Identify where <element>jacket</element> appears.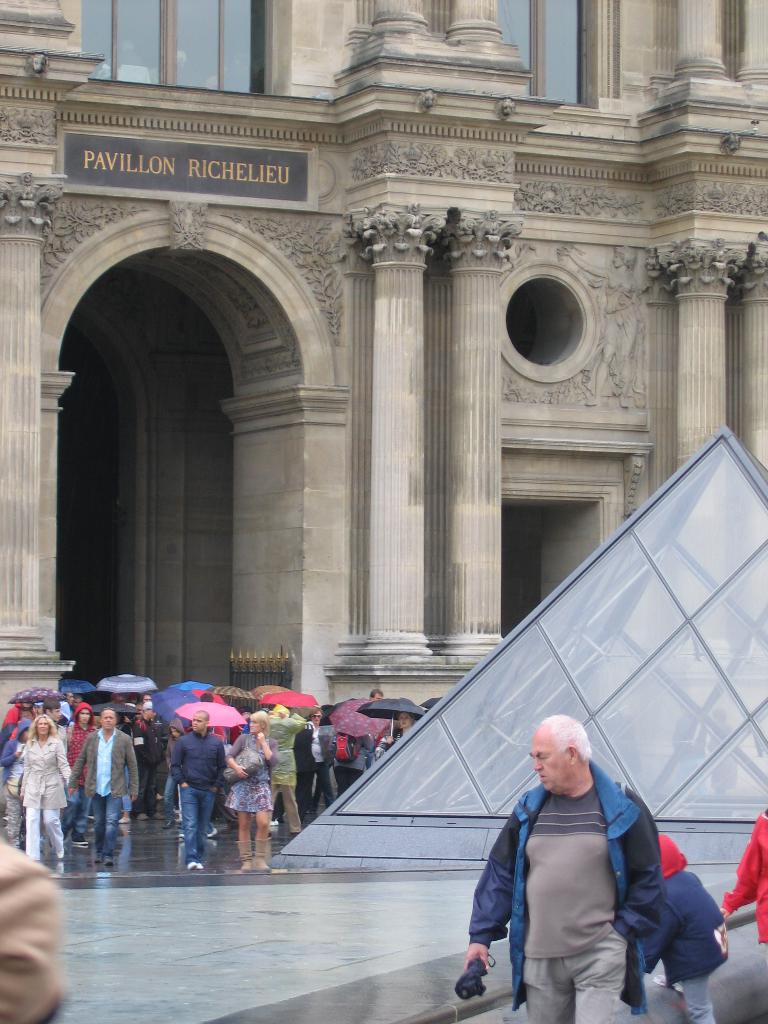
Appears at locate(639, 860, 732, 993).
